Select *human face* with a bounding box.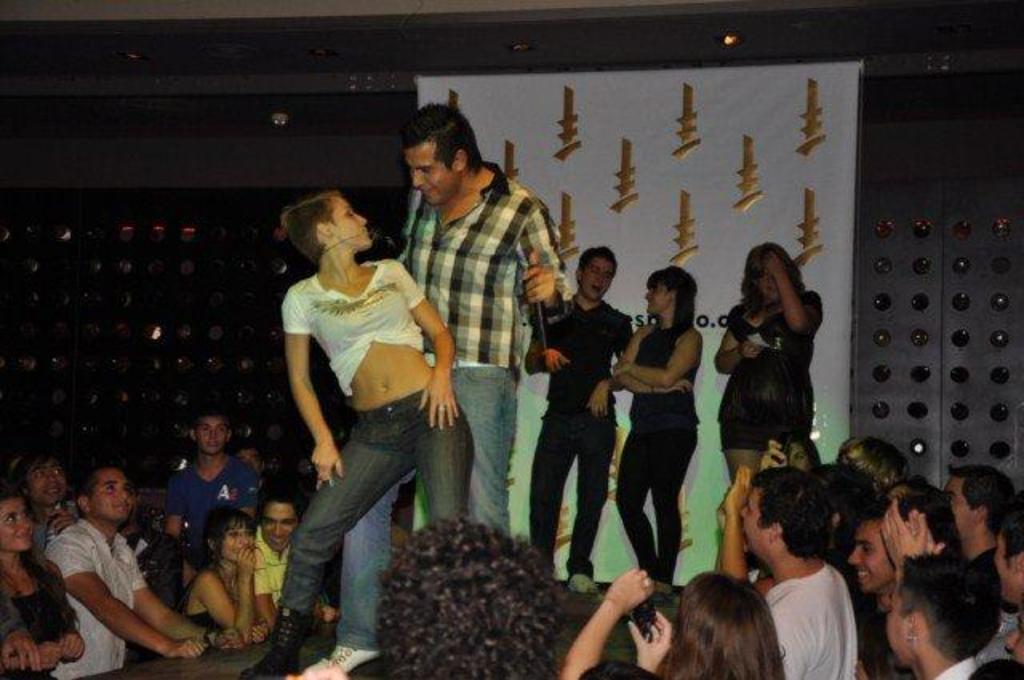
221, 530, 259, 558.
